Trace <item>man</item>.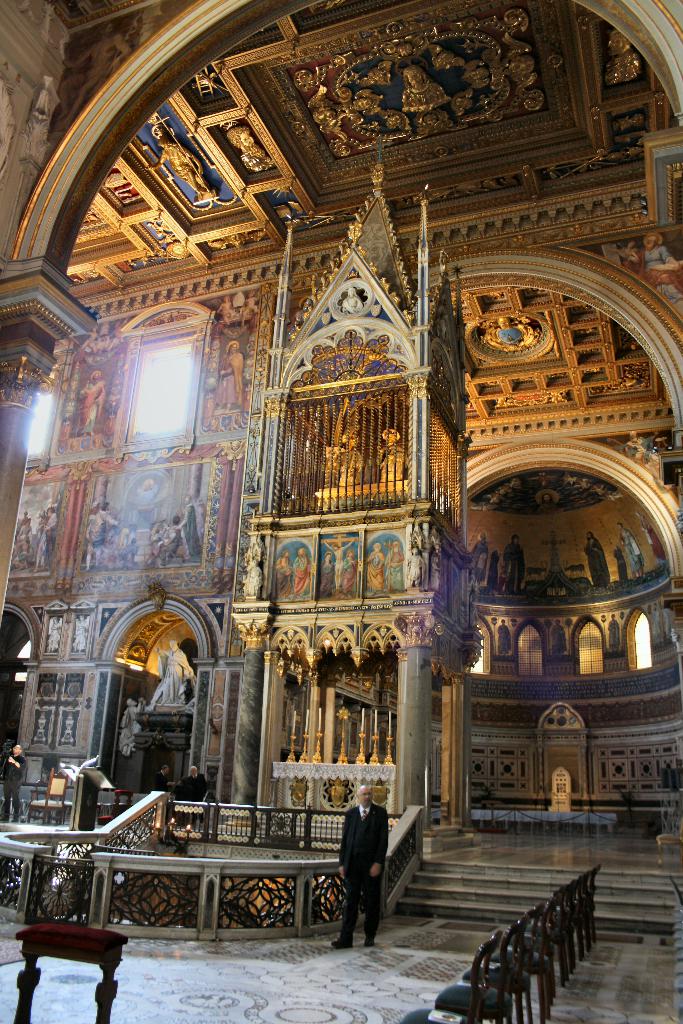
Traced to (x1=83, y1=502, x2=122, y2=567).
